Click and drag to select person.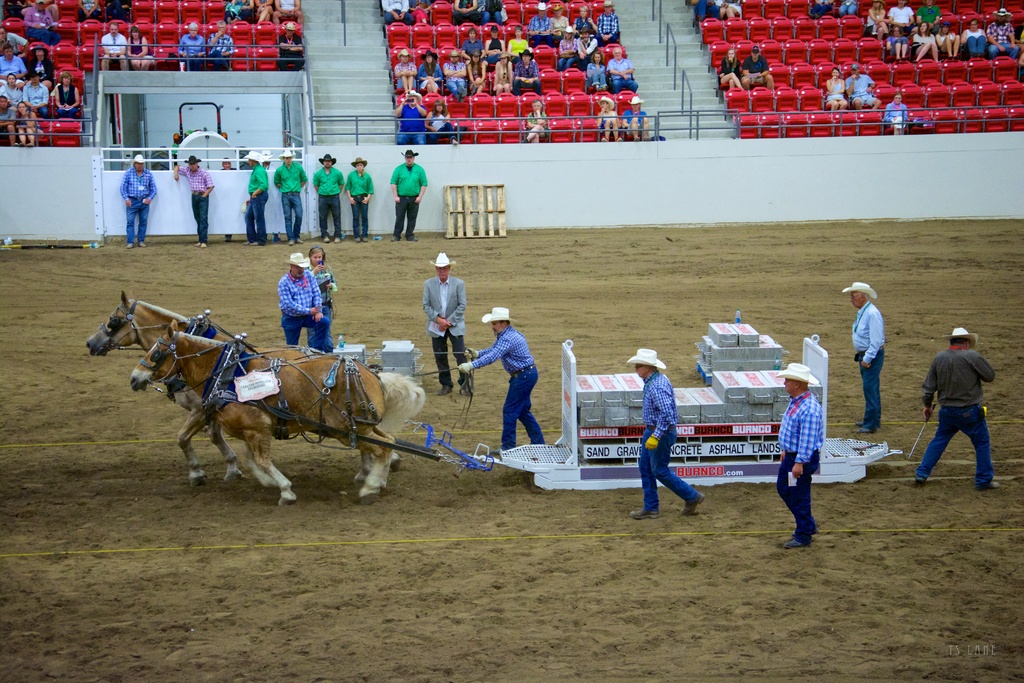
Selection: left=577, top=31, right=598, bottom=68.
